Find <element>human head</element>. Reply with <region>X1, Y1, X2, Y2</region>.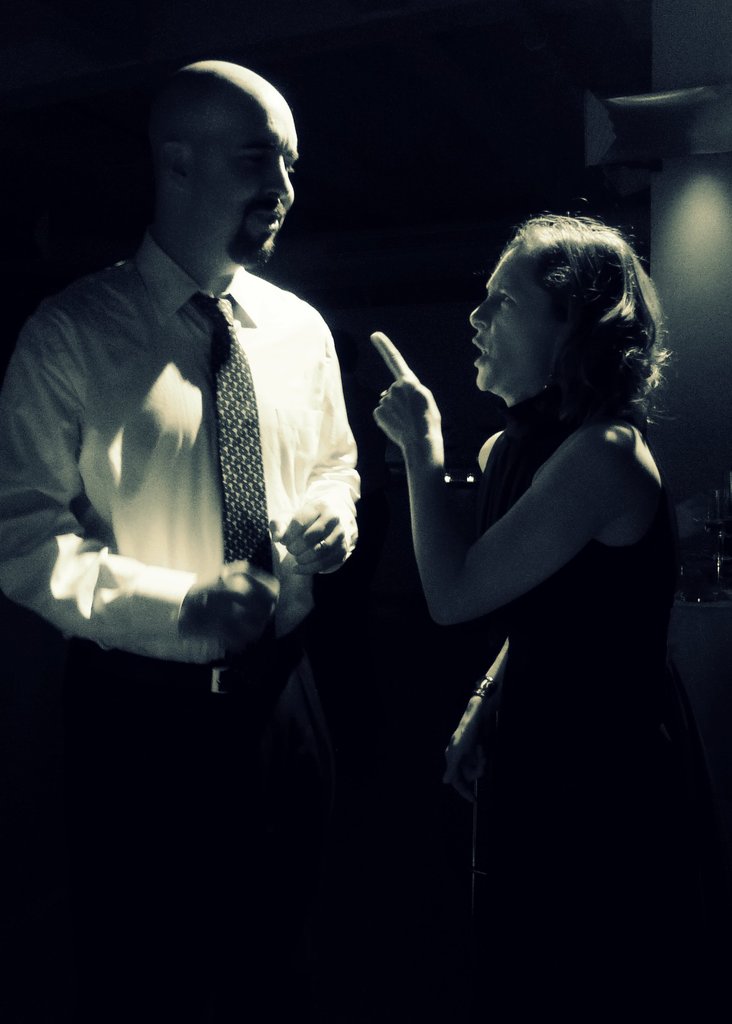
<region>467, 211, 670, 417</region>.
